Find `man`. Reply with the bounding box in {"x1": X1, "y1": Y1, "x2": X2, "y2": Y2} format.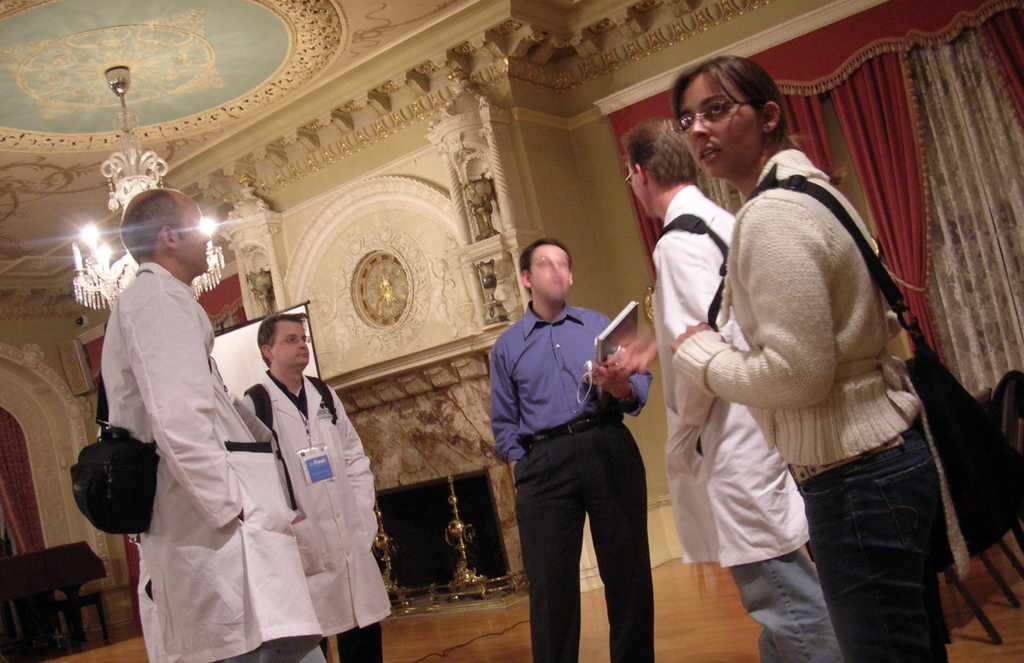
{"x1": 235, "y1": 310, "x2": 384, "y2": 662}.
